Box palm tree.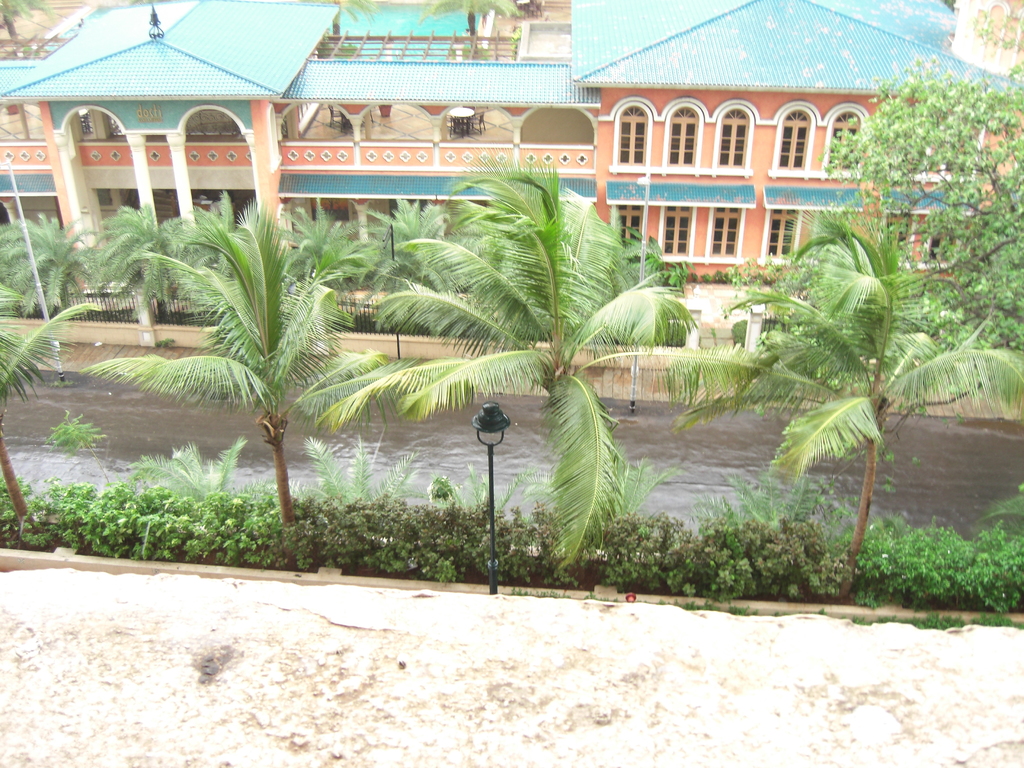
[76, 195, 185, 325].
